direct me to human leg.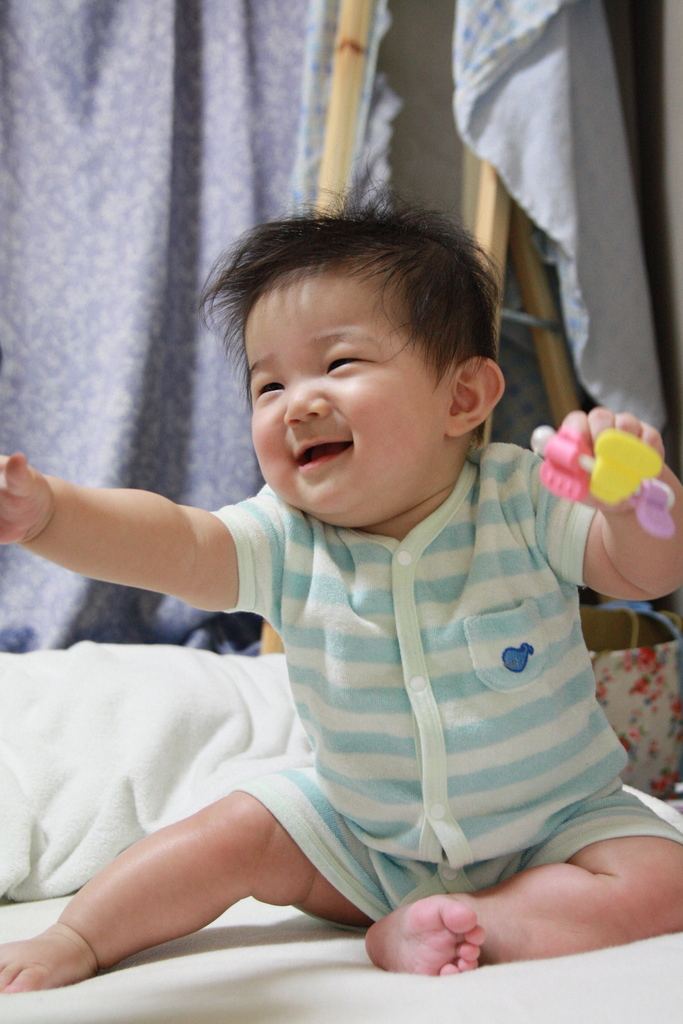
Direction: left=0, top=788, right=375, bottom=991.
